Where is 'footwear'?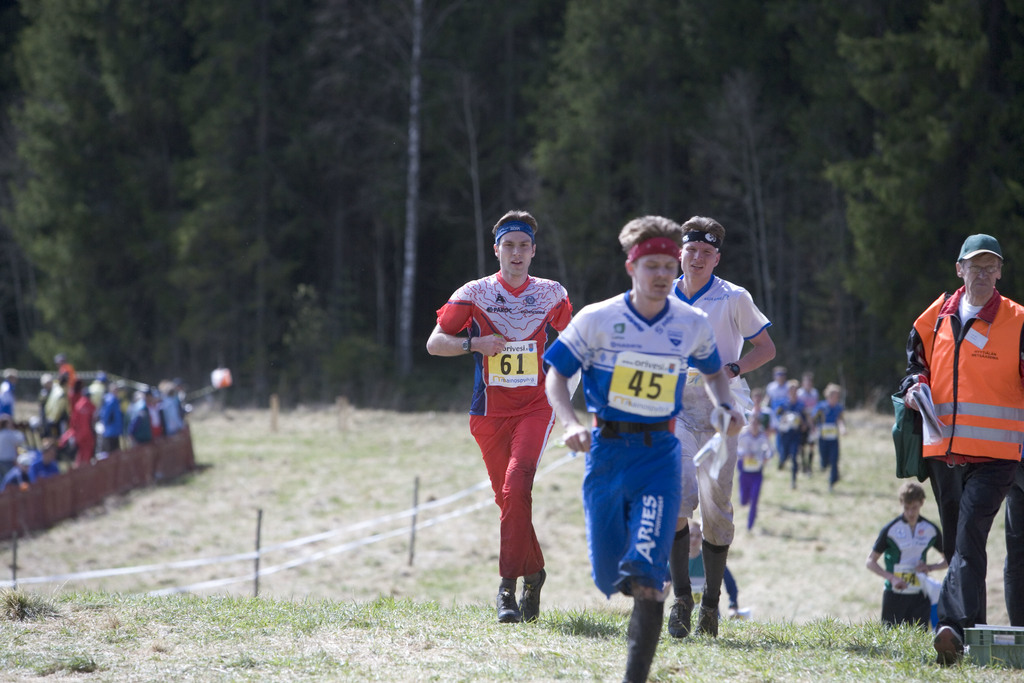
<bbox>931, 621, 963, 666</bbox>.
